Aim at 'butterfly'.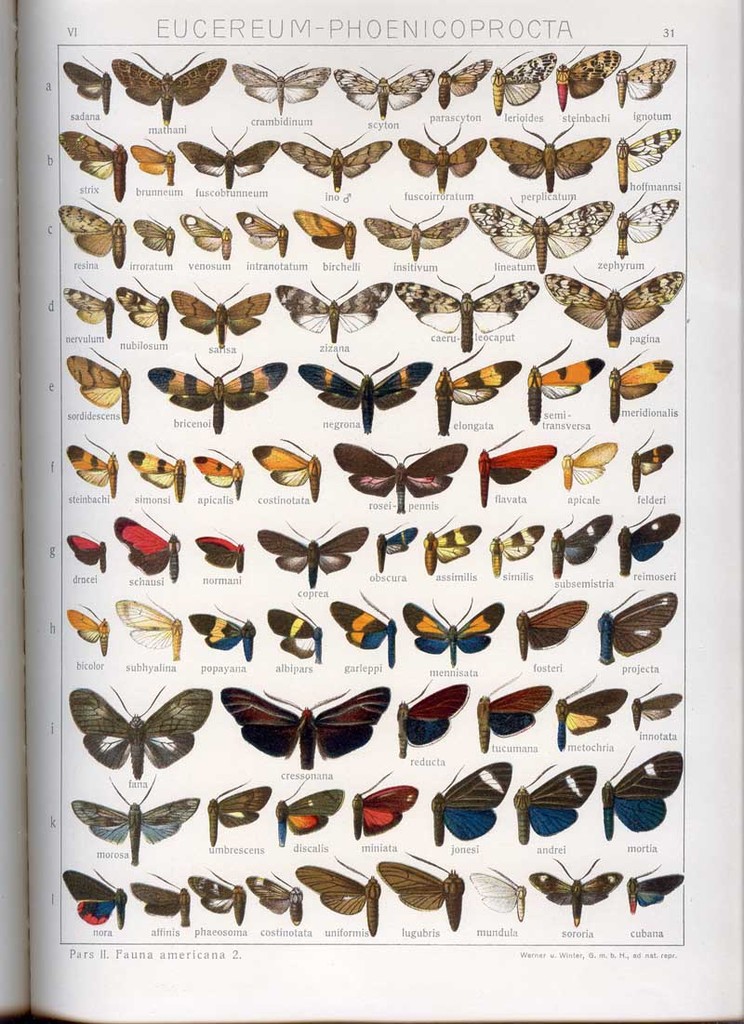
Aimed at box=[618, 504, 679, 577].
